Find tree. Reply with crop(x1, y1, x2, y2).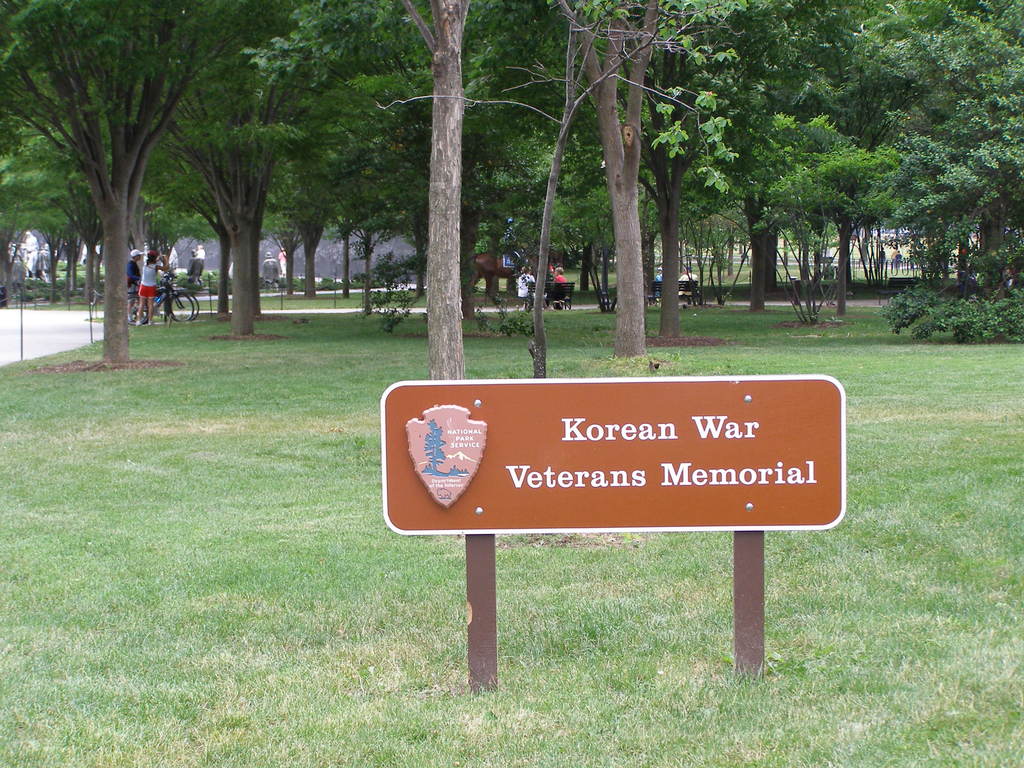
crop(374, 0, 749, 361).
